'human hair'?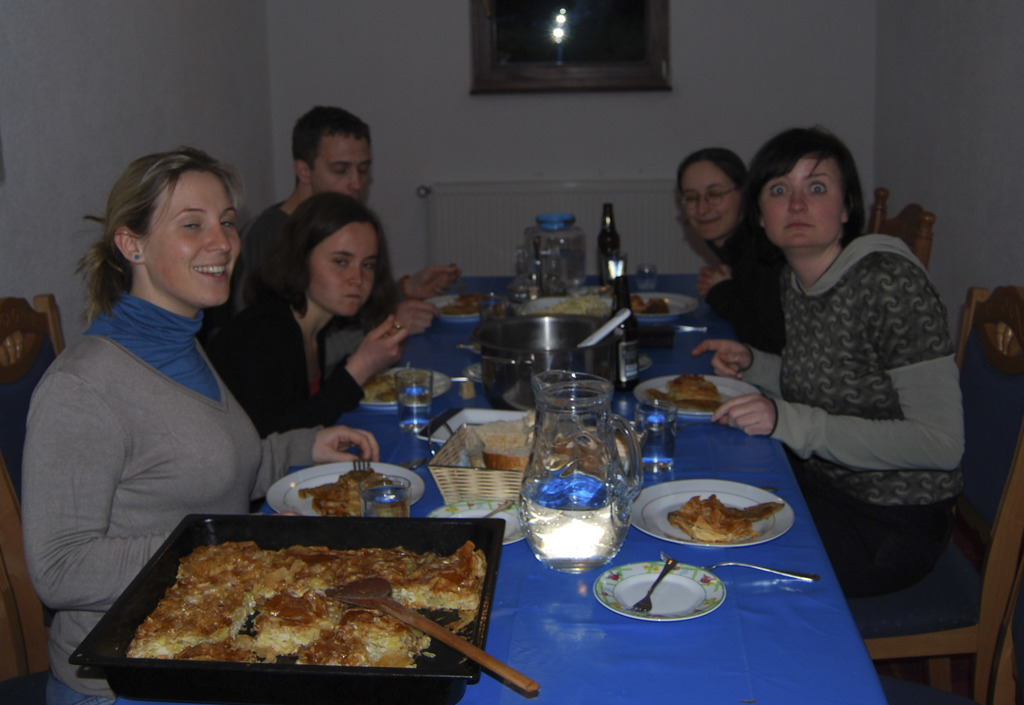
x1=270 y1=187 x2=401 y2=337
